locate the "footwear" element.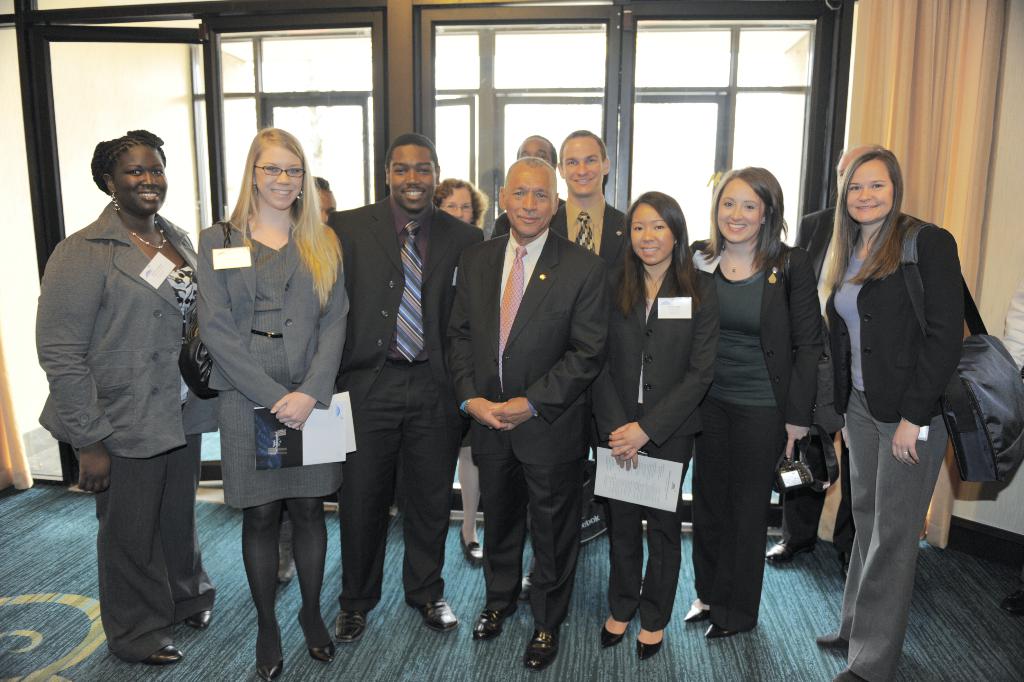
Element bbox: rect(254, 622, 286, 681).
